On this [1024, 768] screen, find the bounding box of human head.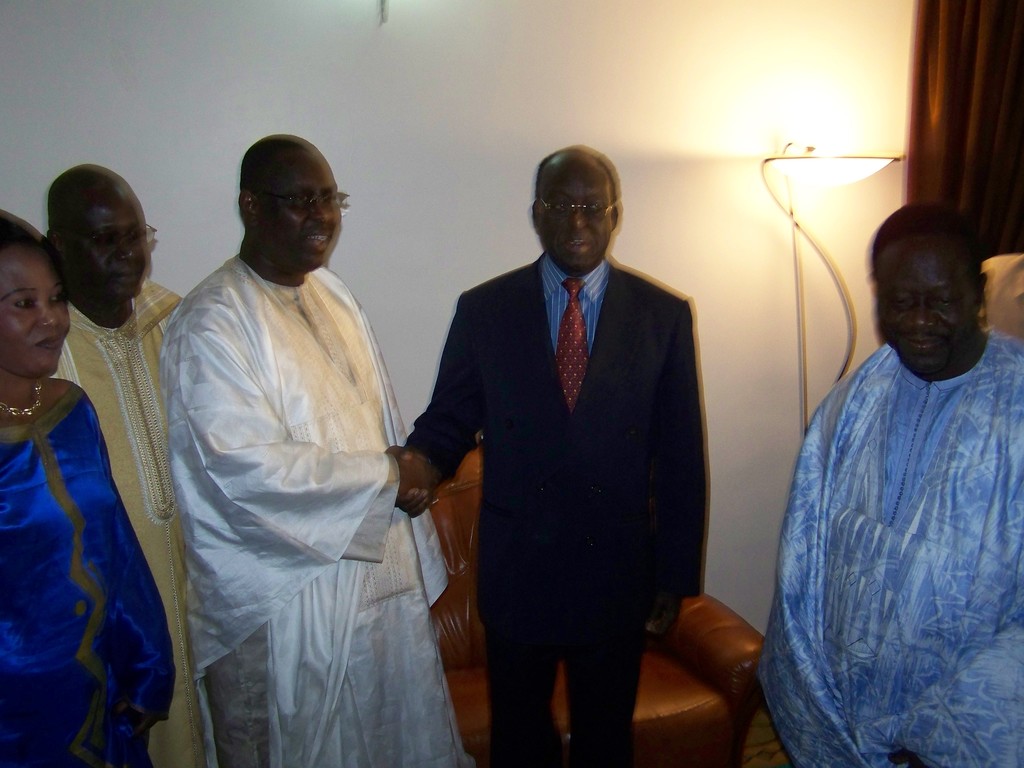
Bounding box: x1=46, y1=163, x2=150, y2=300.
